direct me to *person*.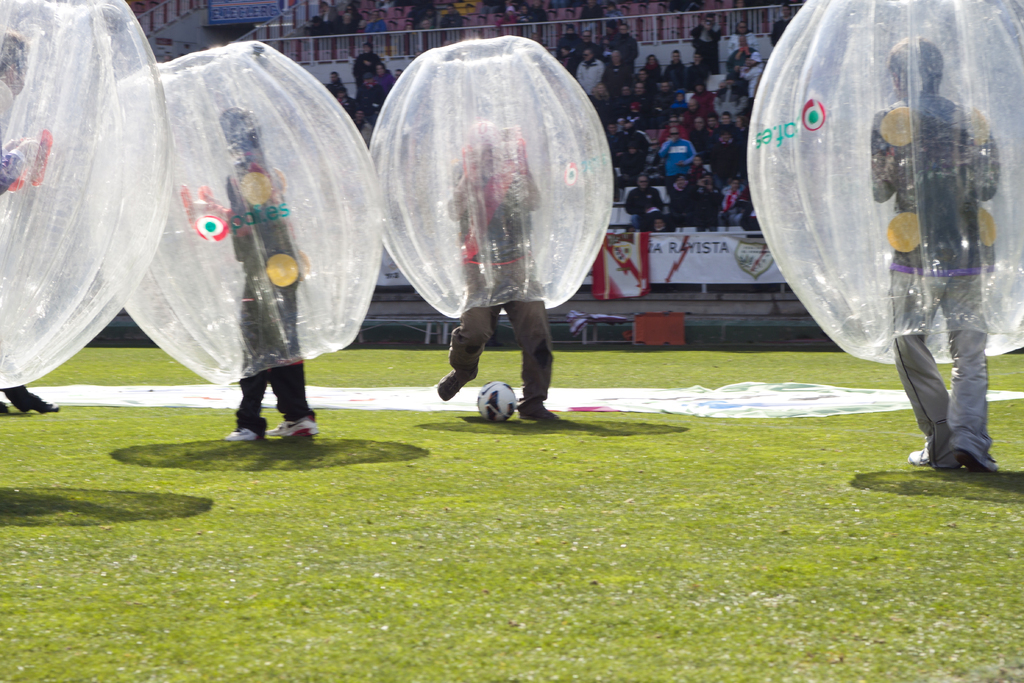
Direction: (x1=318, y1=33, x2=404, y2=146).
